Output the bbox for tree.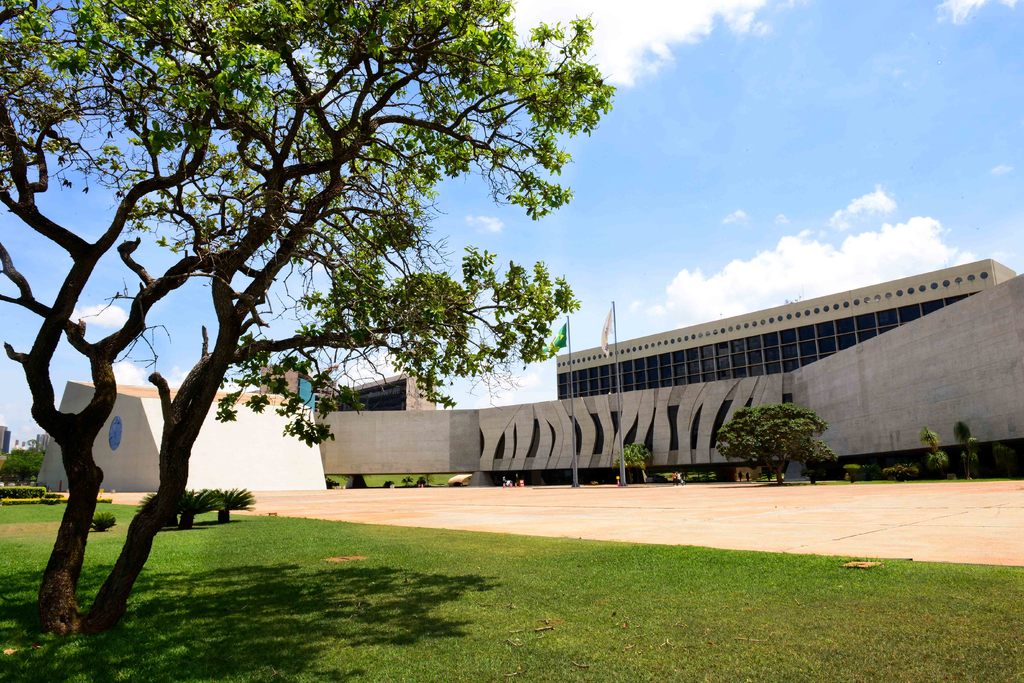
box=[0, 445, 37, 478].
